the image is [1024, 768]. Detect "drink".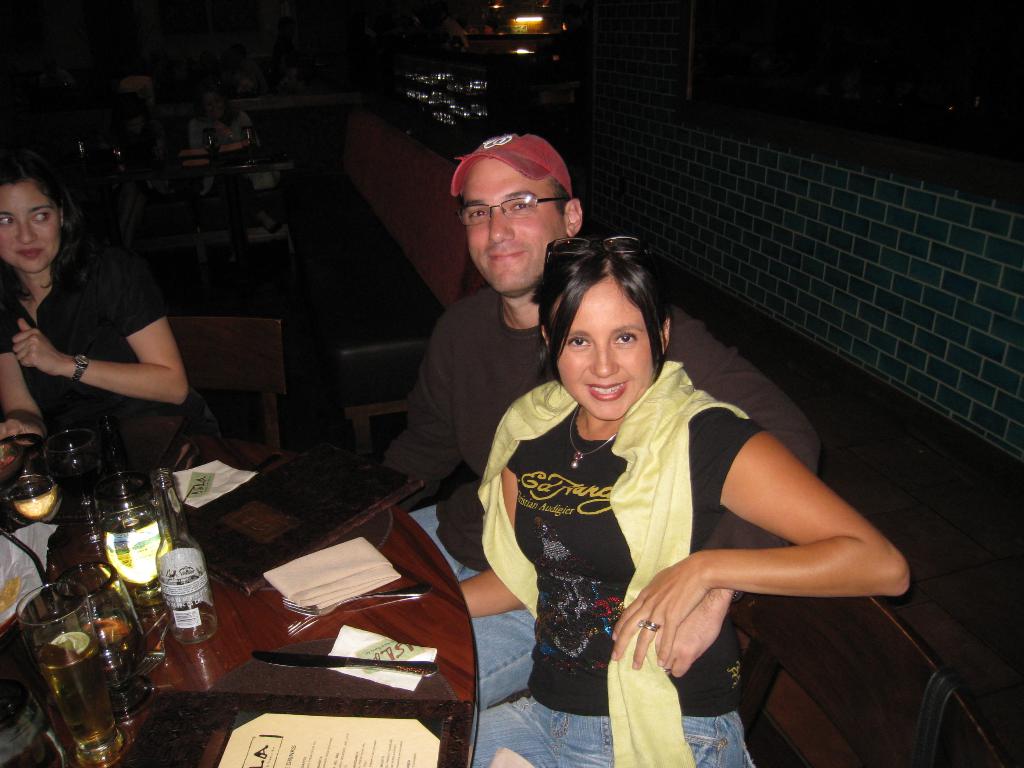
Detection: bbox=(39, 636, 116, 746).
